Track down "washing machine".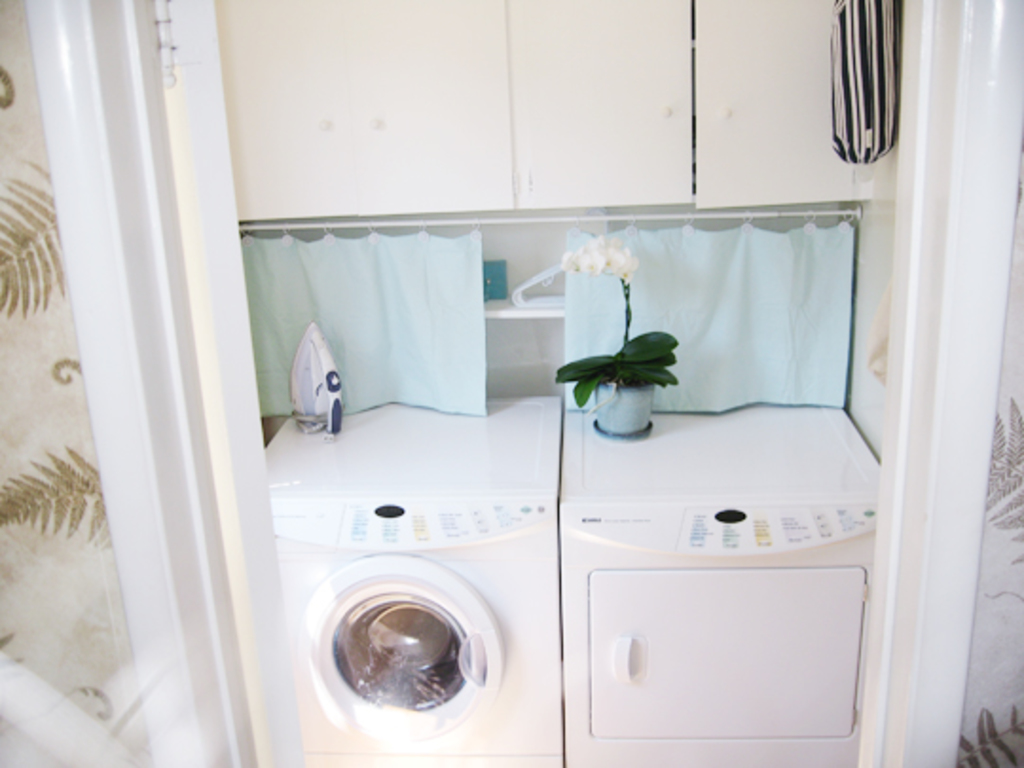
Tracked to 258 394 567 766.
